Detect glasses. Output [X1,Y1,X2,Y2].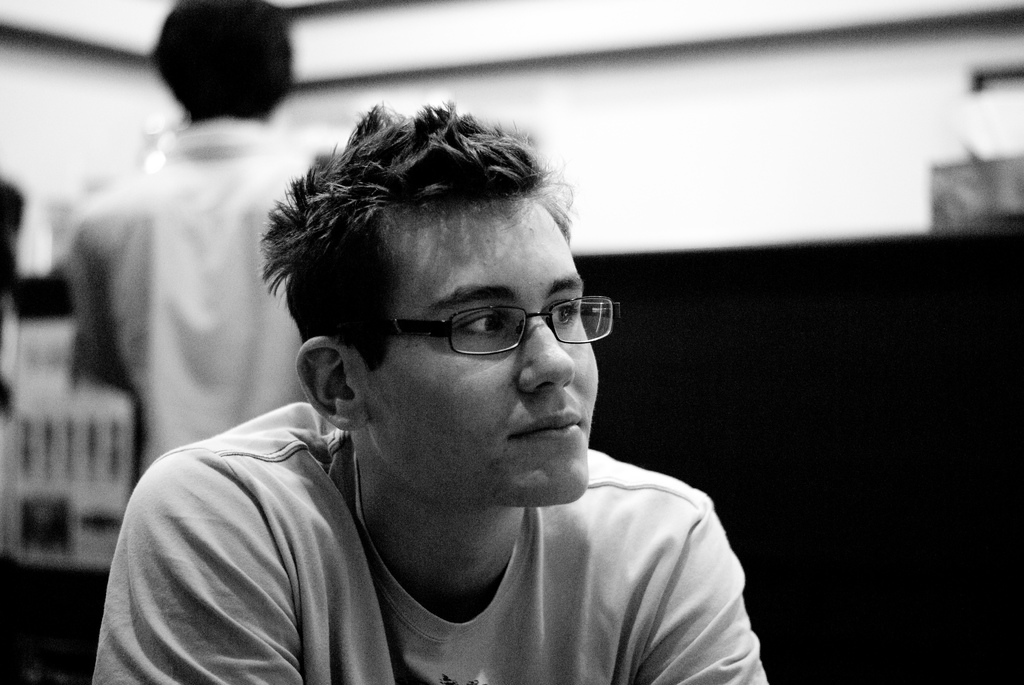
[375,294,623,358].
